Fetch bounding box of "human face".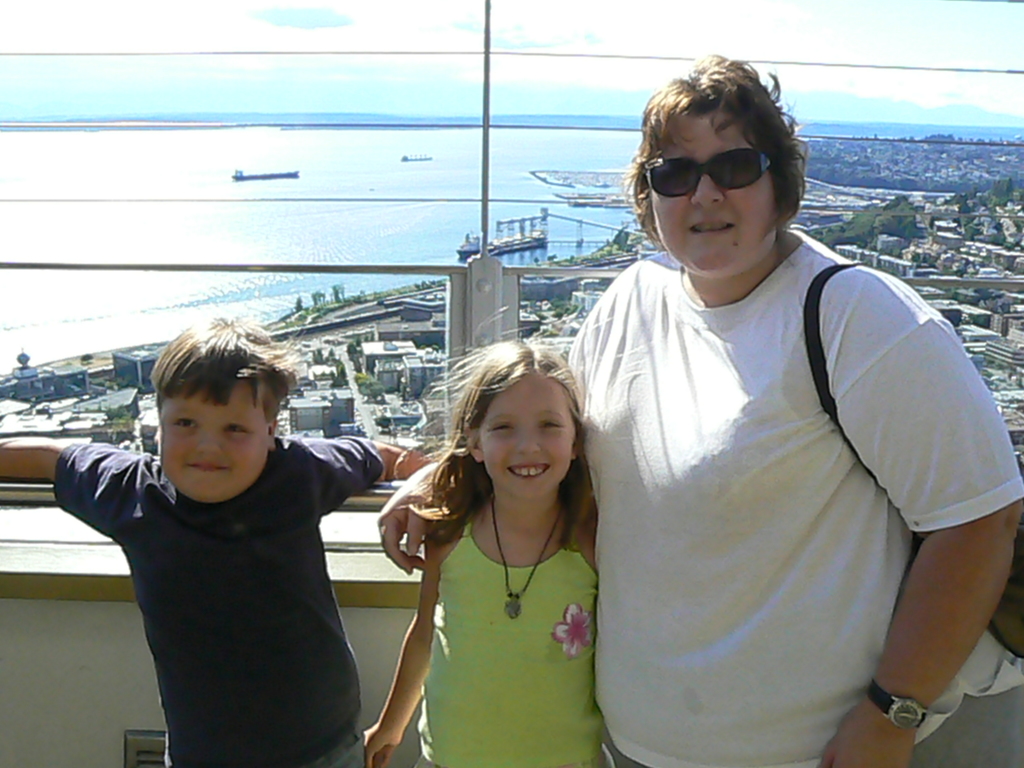
Bbox: (484, 365, 575, 507).
